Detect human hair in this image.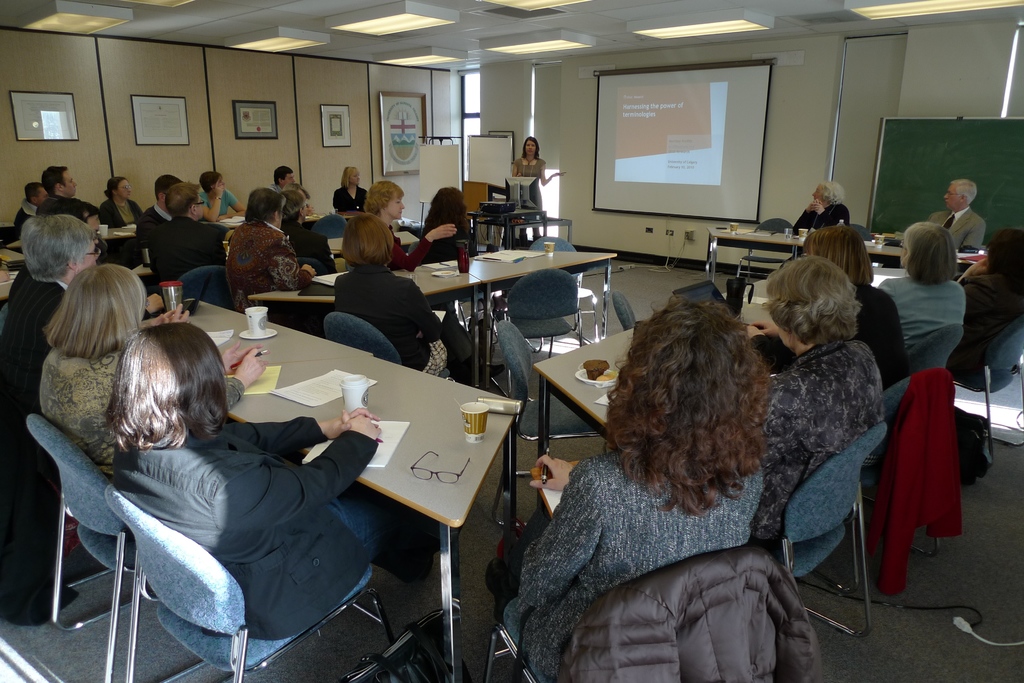
Detection: <box>897,221,957,284</box>.
